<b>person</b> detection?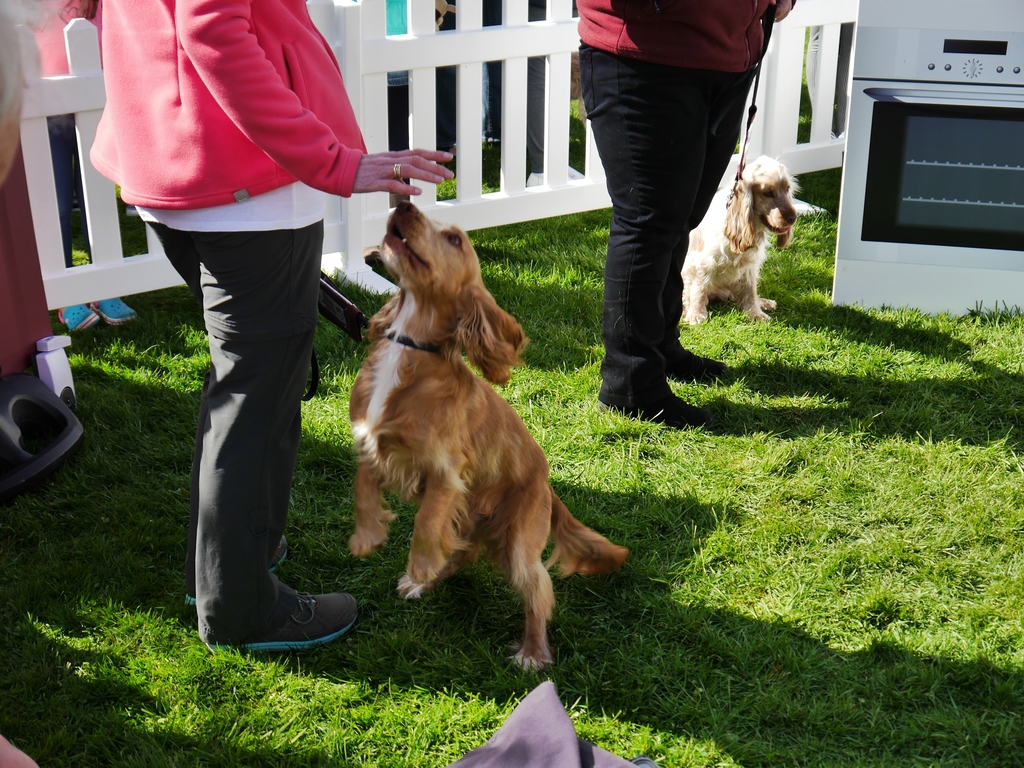
[x1=420, y1=680, x2=673, y2=767]
